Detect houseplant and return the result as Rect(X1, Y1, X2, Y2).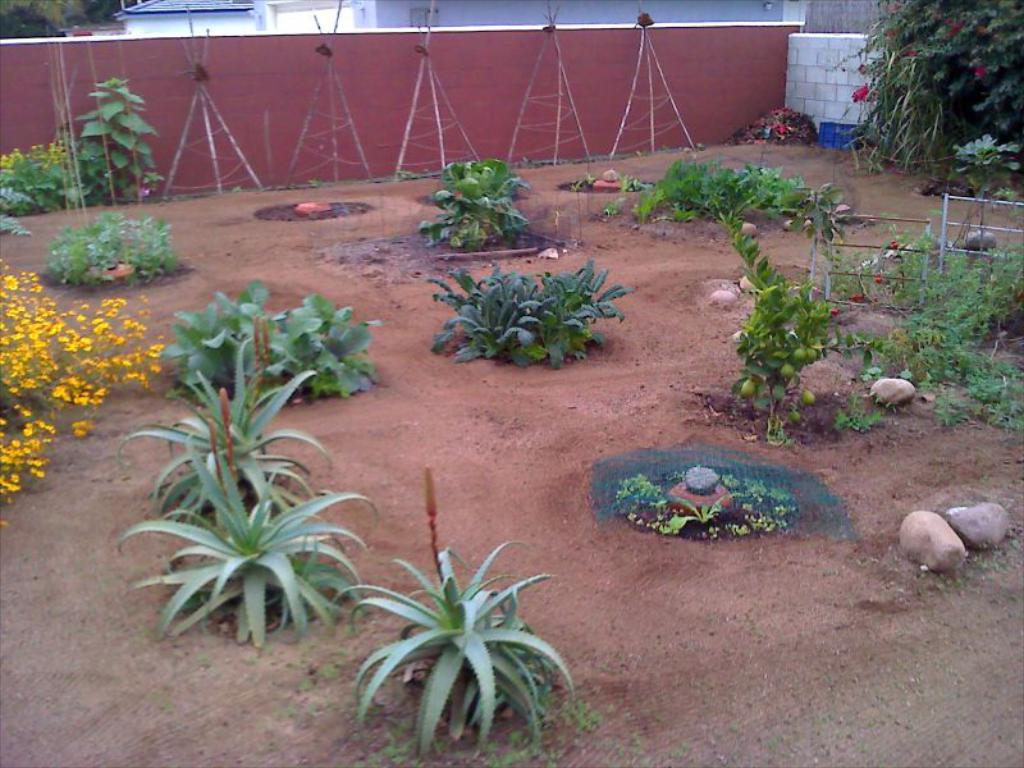
Rect(603, 154, 806, 234).
